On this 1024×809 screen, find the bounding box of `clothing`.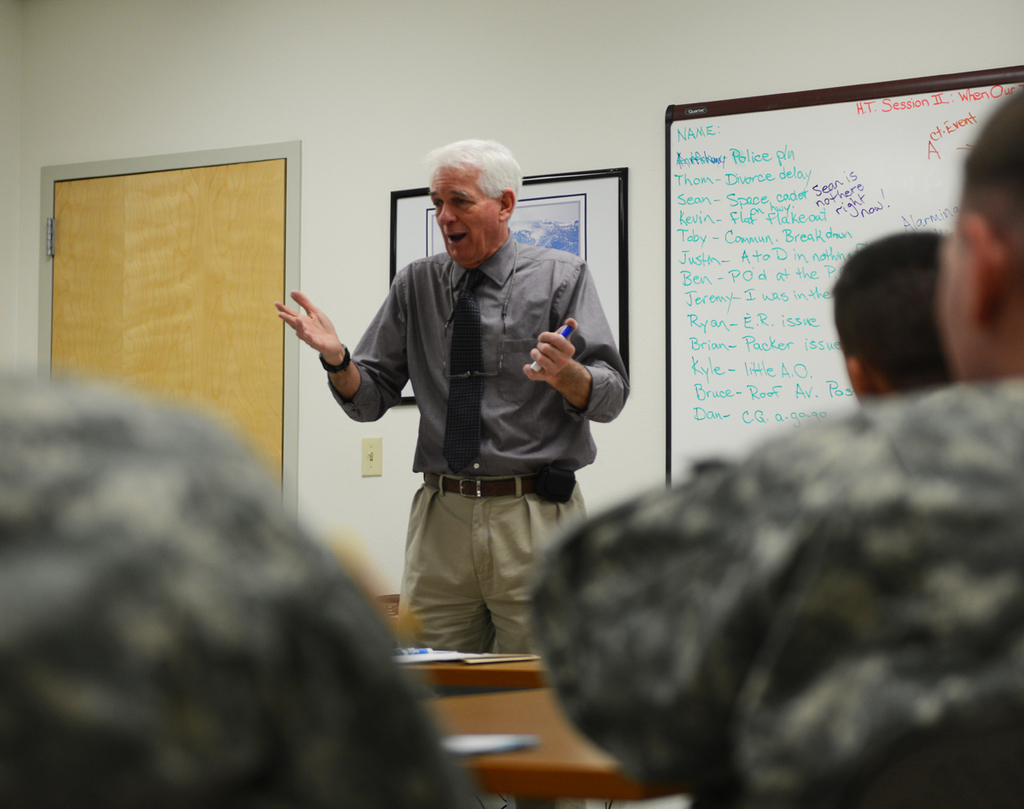
Bounding box: (x1=525, y1=366, x2=1023, y2=808).
